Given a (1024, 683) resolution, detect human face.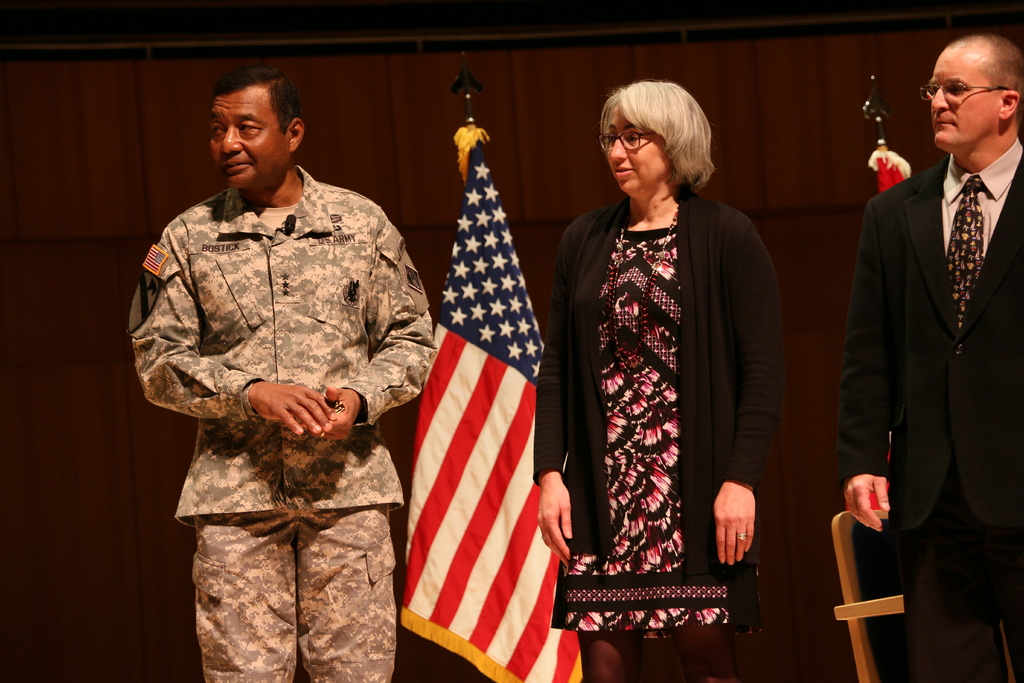
<bbox>213, 99, 289, 194</bbox>.
